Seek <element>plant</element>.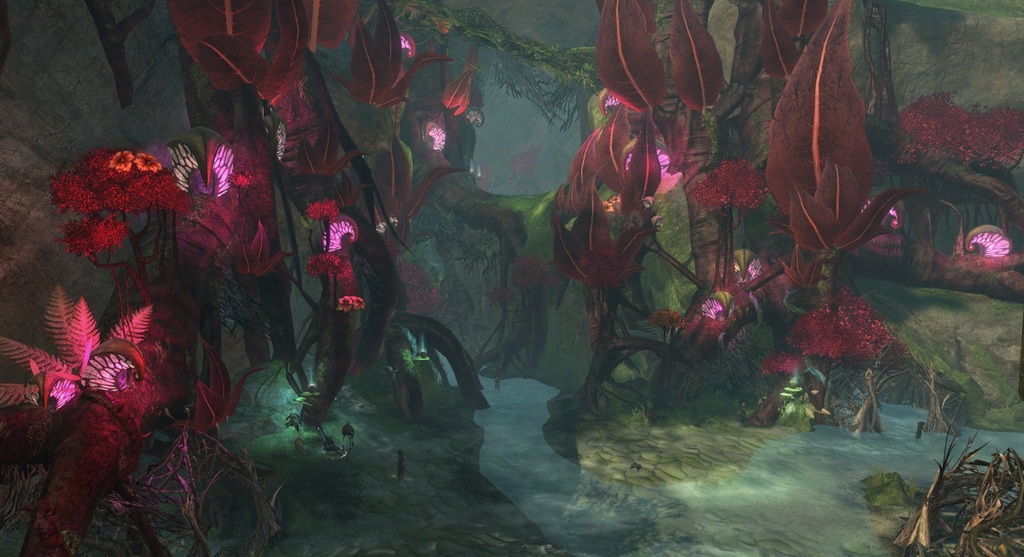
bbox(890, 0, 964, 58).
